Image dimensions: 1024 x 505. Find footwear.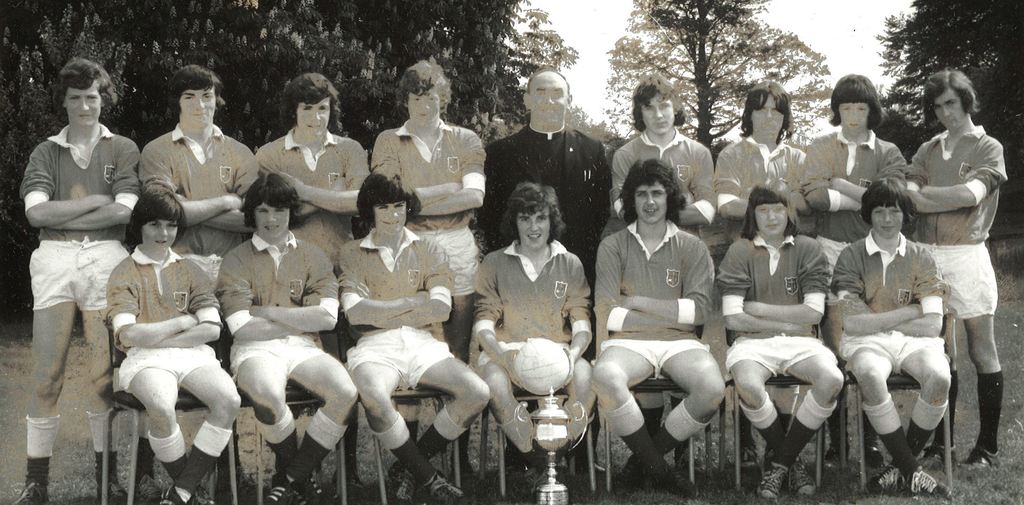
bbox=[513, 437, 589, 504].
